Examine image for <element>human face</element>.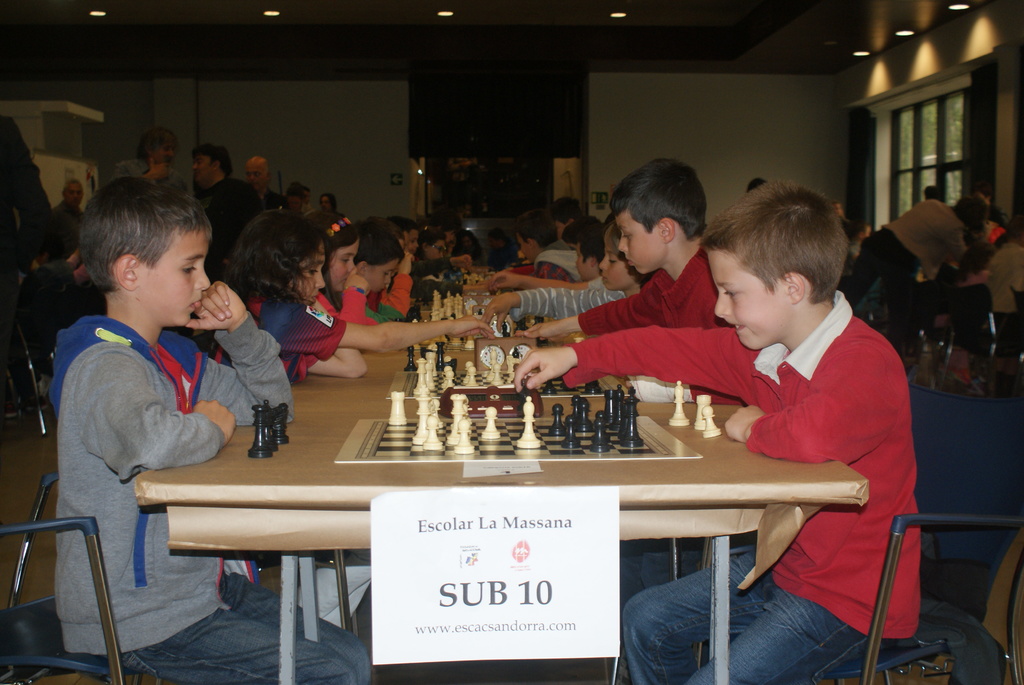
Examination result: <region>363, 258, 399, 292</region>.
